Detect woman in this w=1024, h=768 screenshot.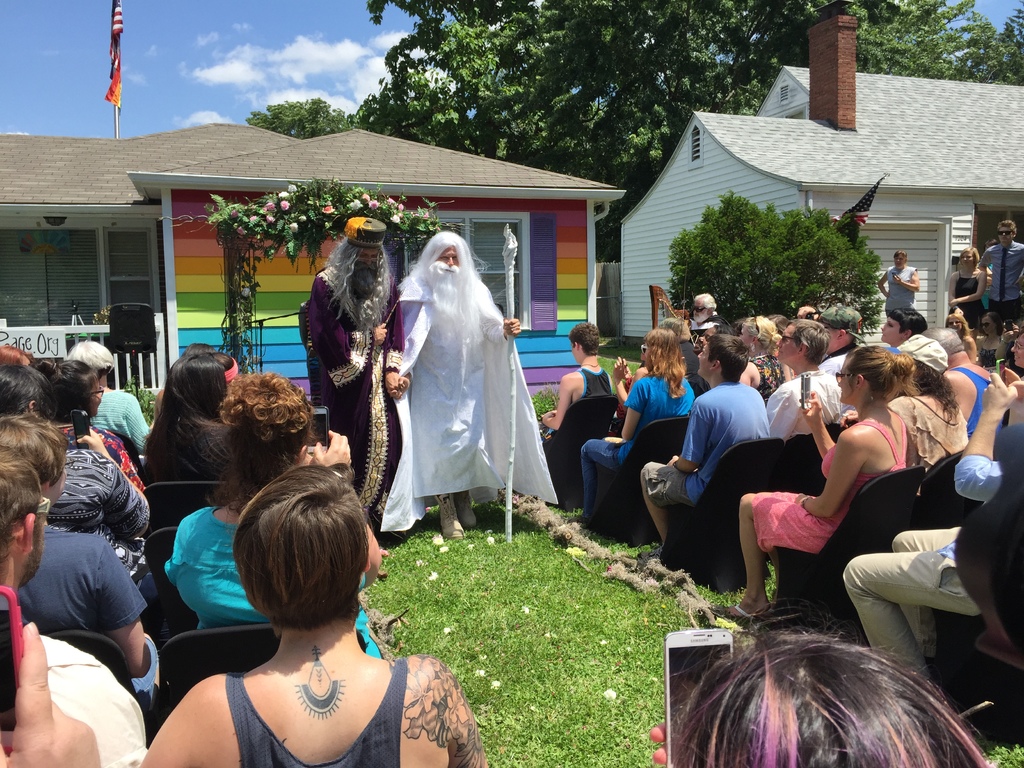
Detection: rect(735, 314, 793, 408).
